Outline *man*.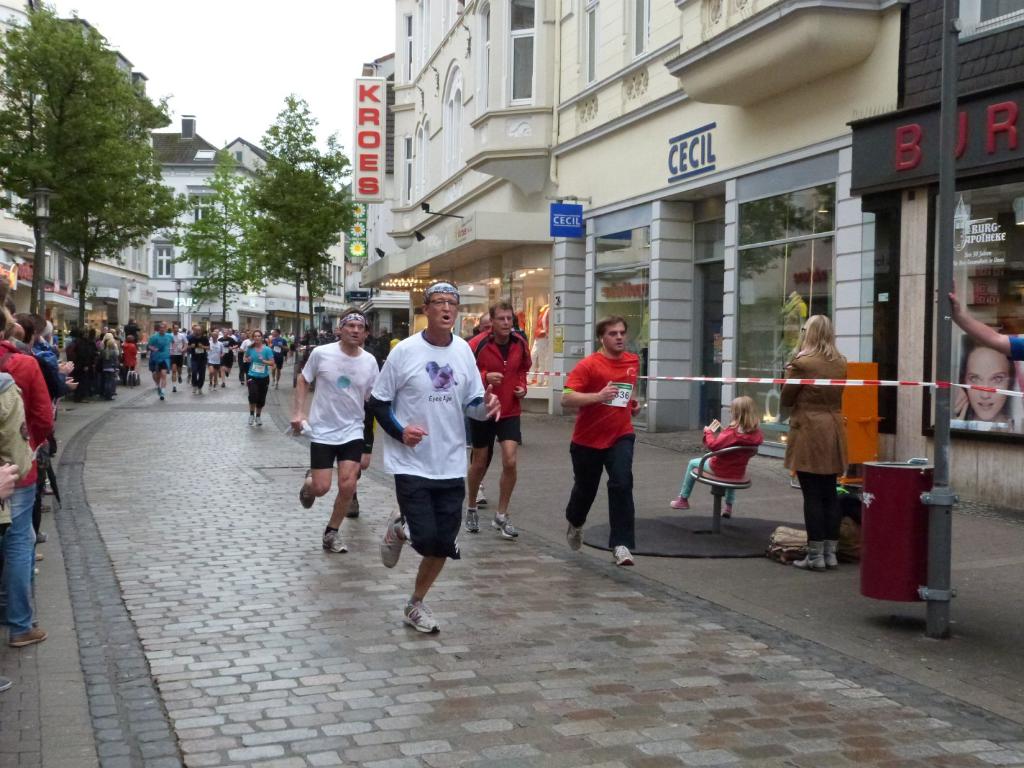
Outline: 148,351,162,393.
